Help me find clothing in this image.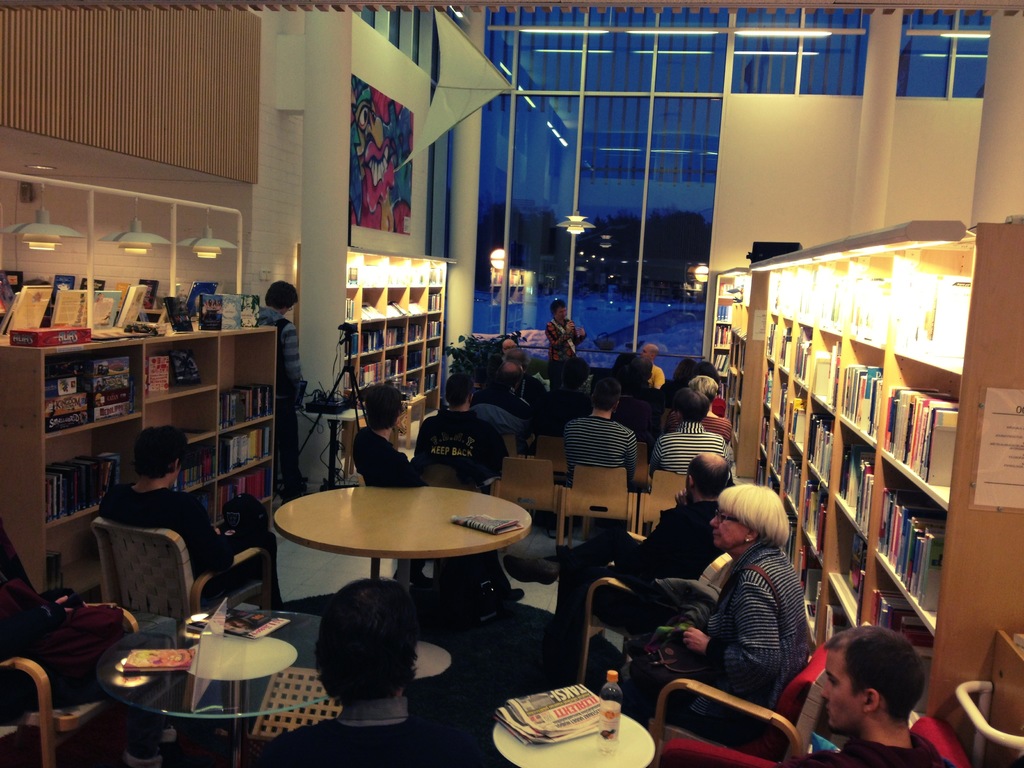
Found it: 642,364,667,392.
